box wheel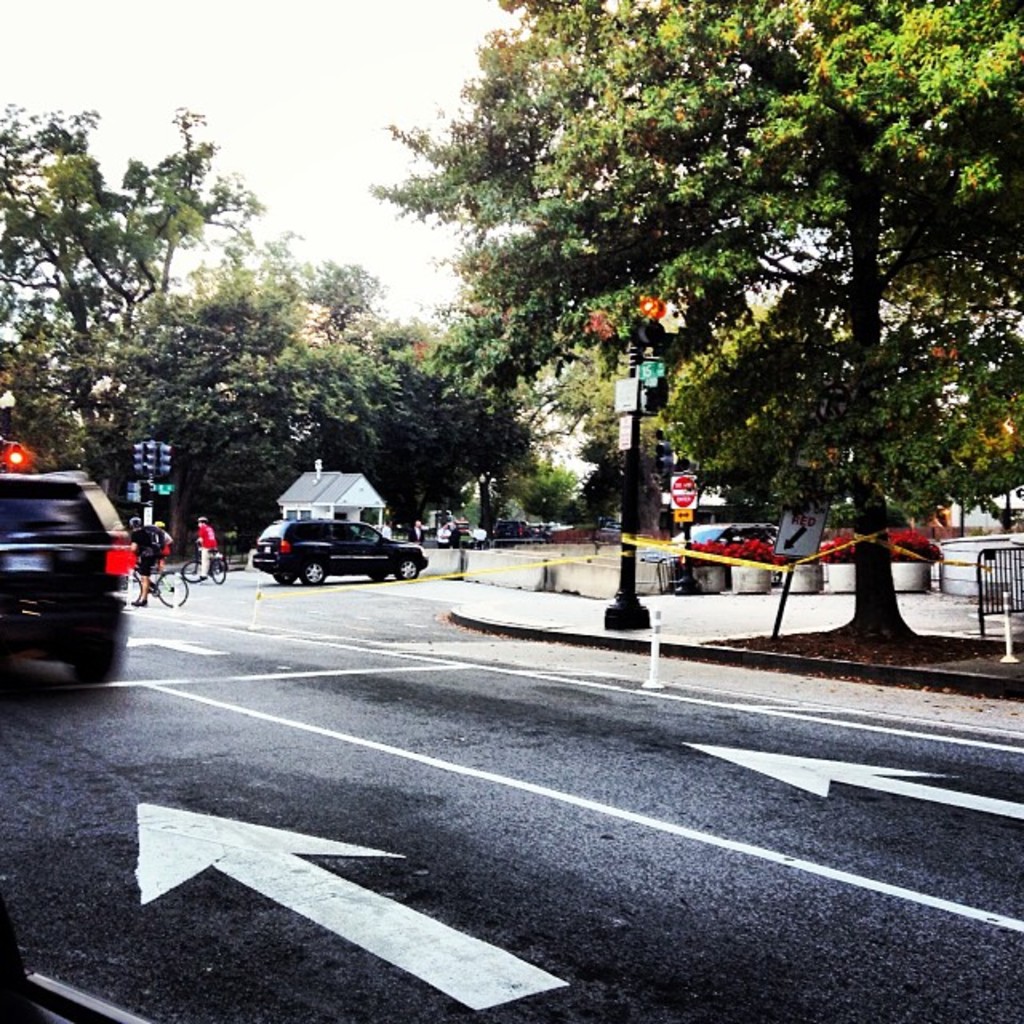
[x1=370, y1=574, x2=384, y2=581]
